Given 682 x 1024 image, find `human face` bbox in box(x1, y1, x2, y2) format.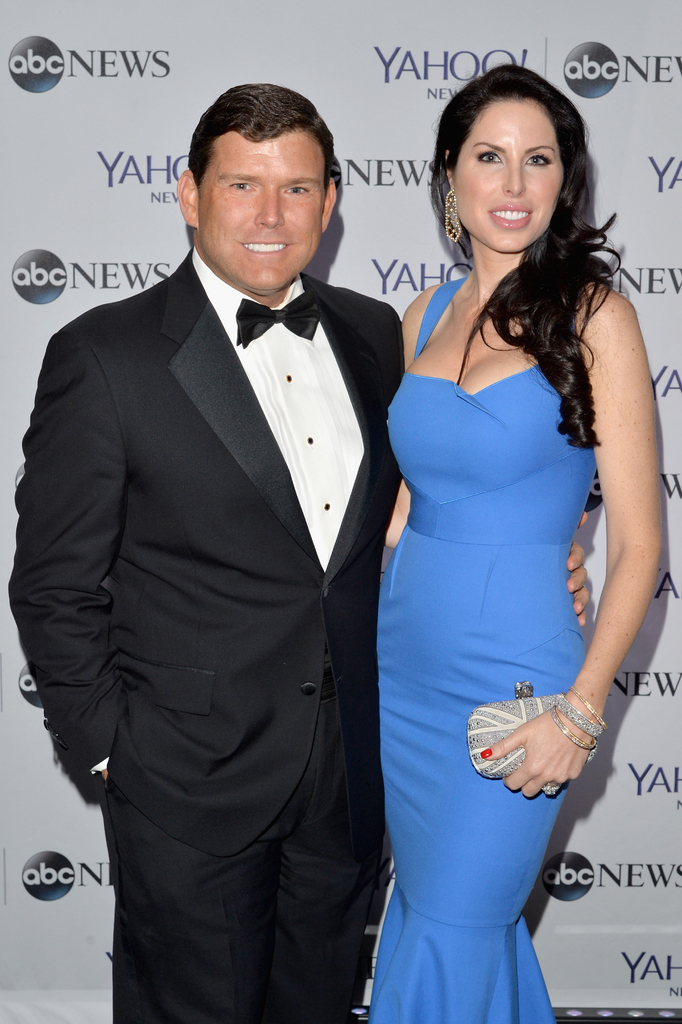
box(444, 95, 570, 259).
